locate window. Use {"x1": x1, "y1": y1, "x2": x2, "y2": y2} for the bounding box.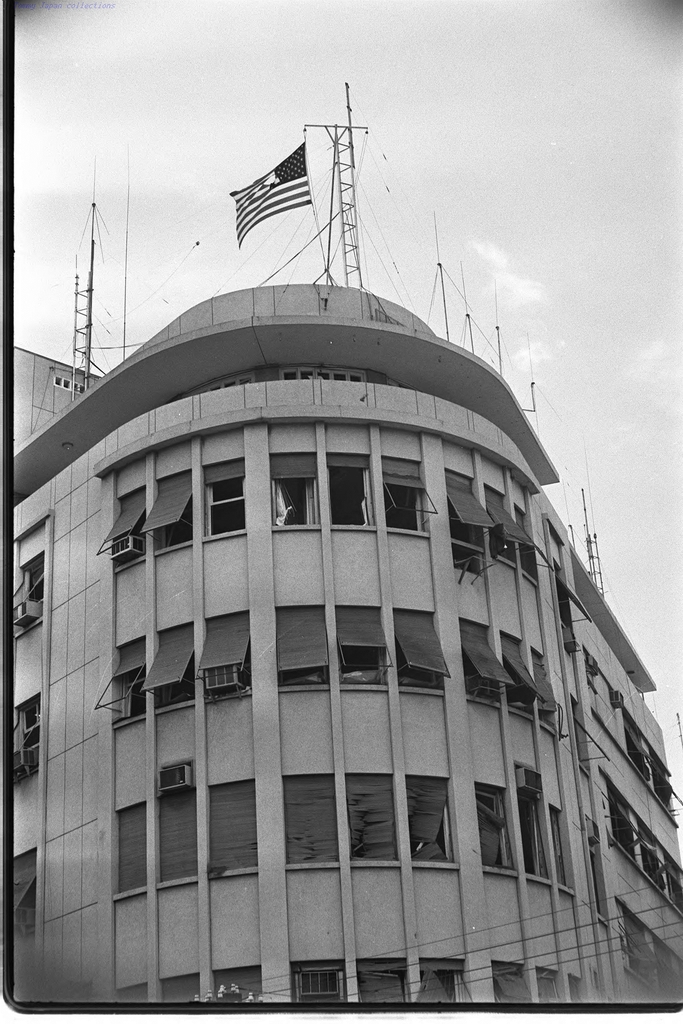
{"x1": 532, "y1": 652, "x2": 558, "y2": 730}.
